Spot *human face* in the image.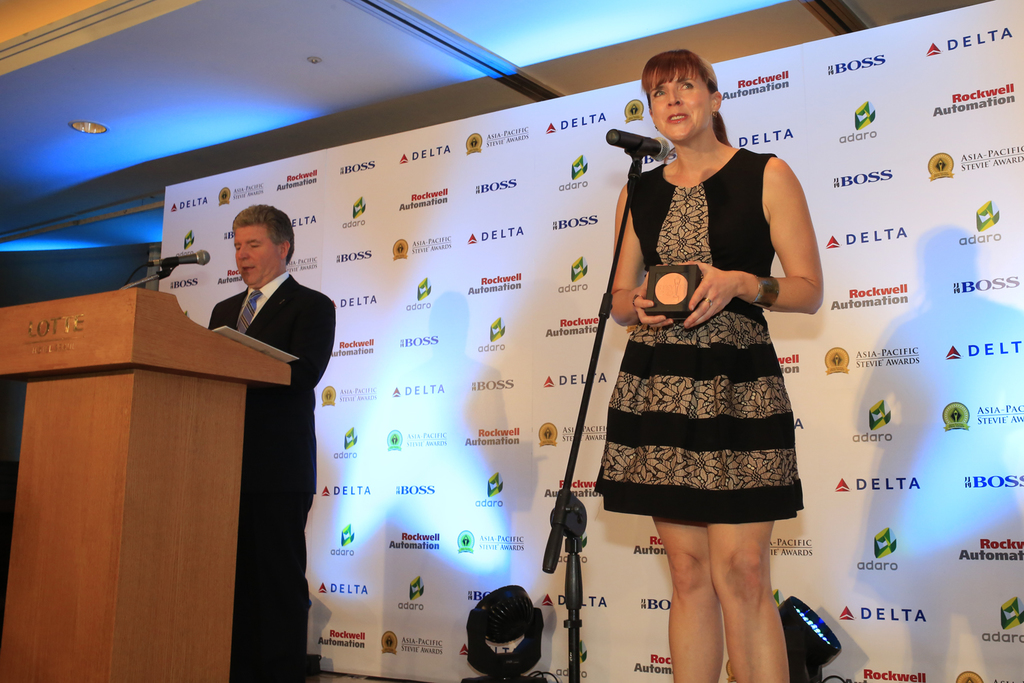
*human face* found at box=[649, 72, 711, 134].
